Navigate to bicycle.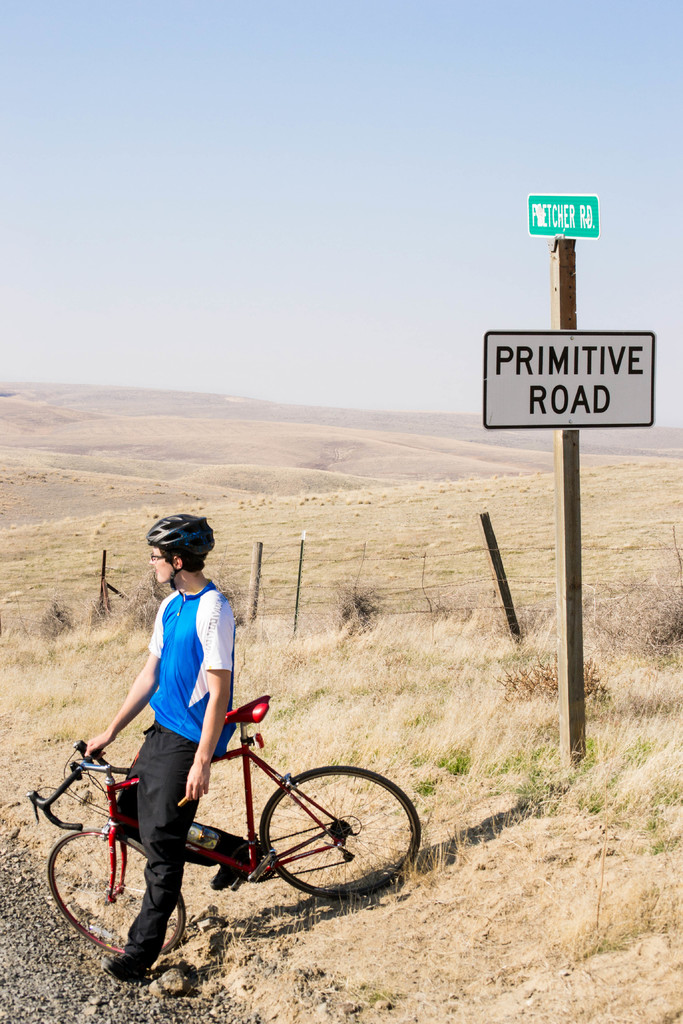
Navigation target: x1=27, y1=703, x2=418, y2=950.
